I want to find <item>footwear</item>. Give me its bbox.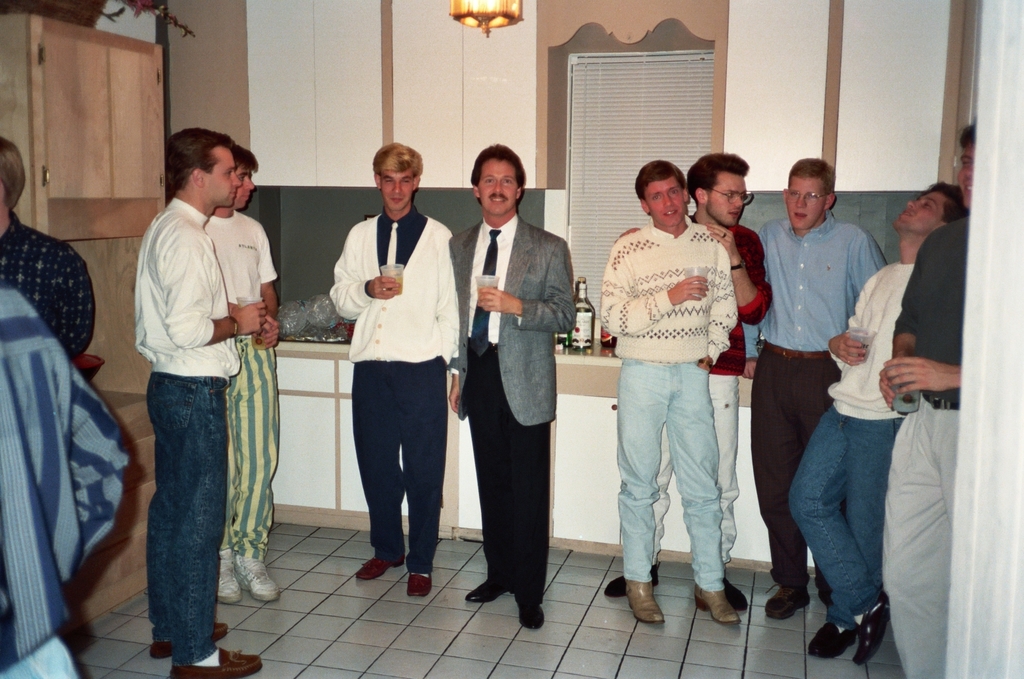
l=515, t=602, r=548, b=639.
